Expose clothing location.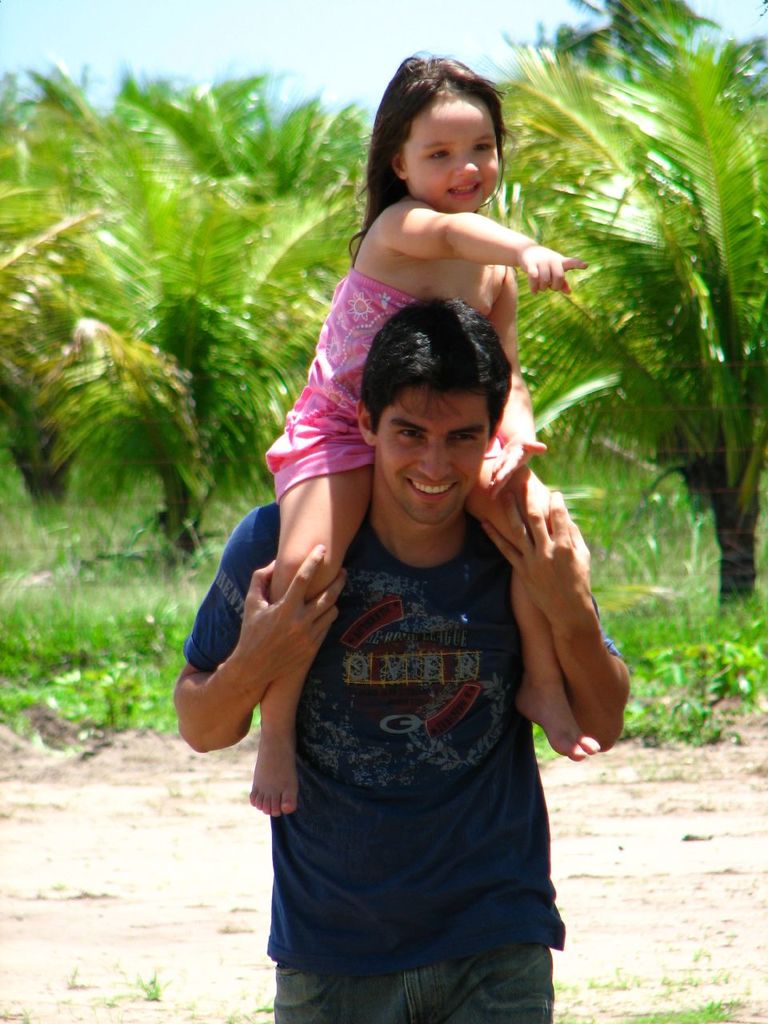
Exposed at l=179, t=498, r=621, b=1023.
